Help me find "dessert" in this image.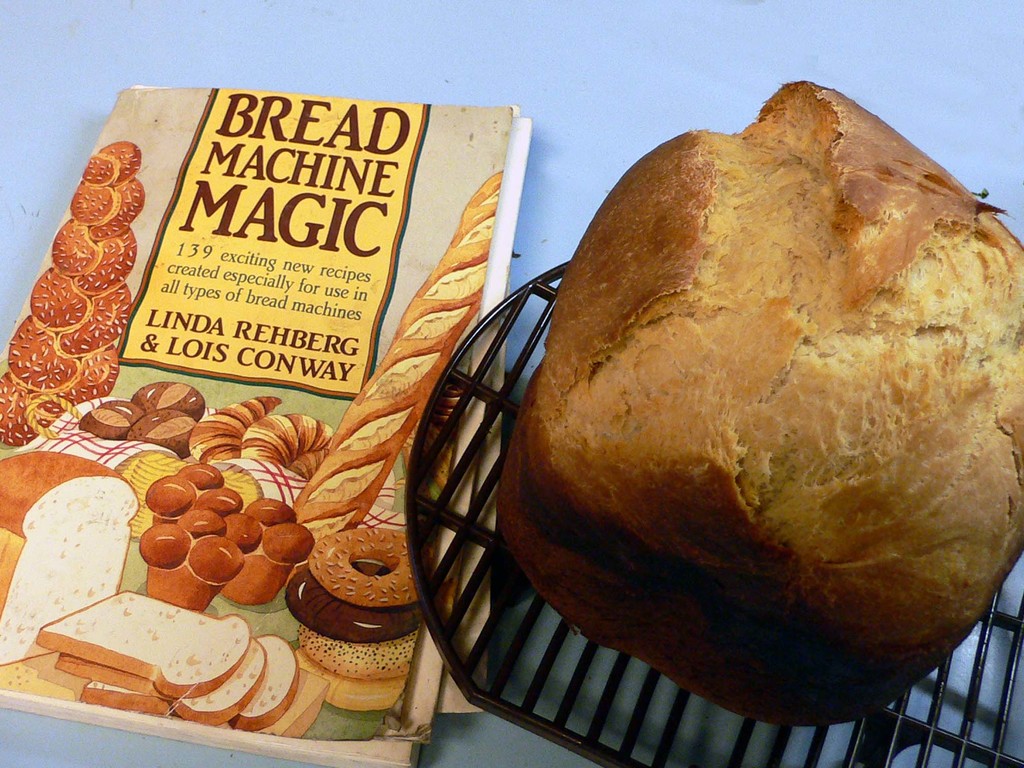
Found it: {"x1": 0, "y1": 450, "x2": 144, "y2": 628}.
